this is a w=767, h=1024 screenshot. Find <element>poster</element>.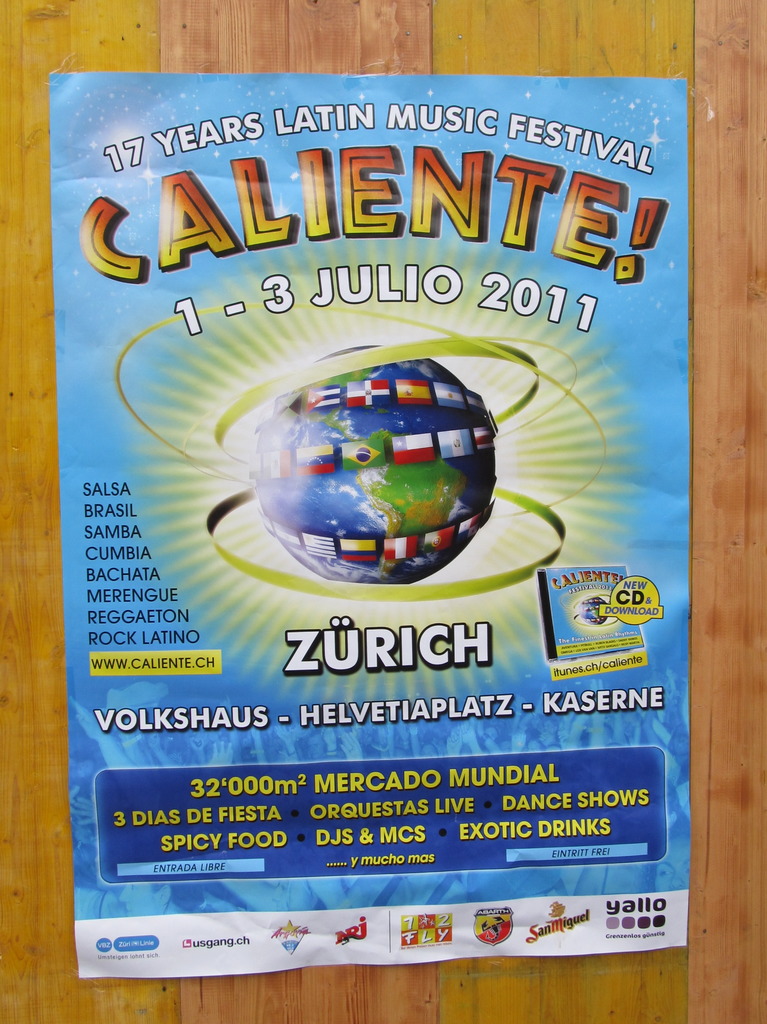
Bounding box: 49 72 691 983.
